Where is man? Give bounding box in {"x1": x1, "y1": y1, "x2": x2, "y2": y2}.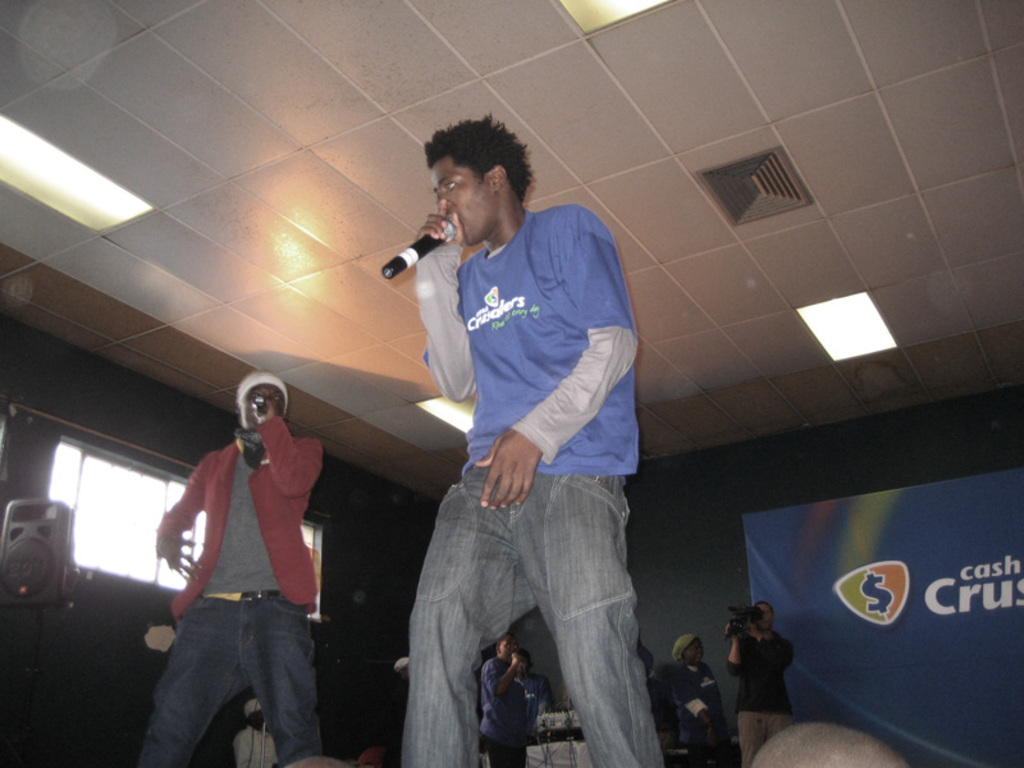
{"x1": 133, "y1": 372, "x2": 321, "y2": 767}.
